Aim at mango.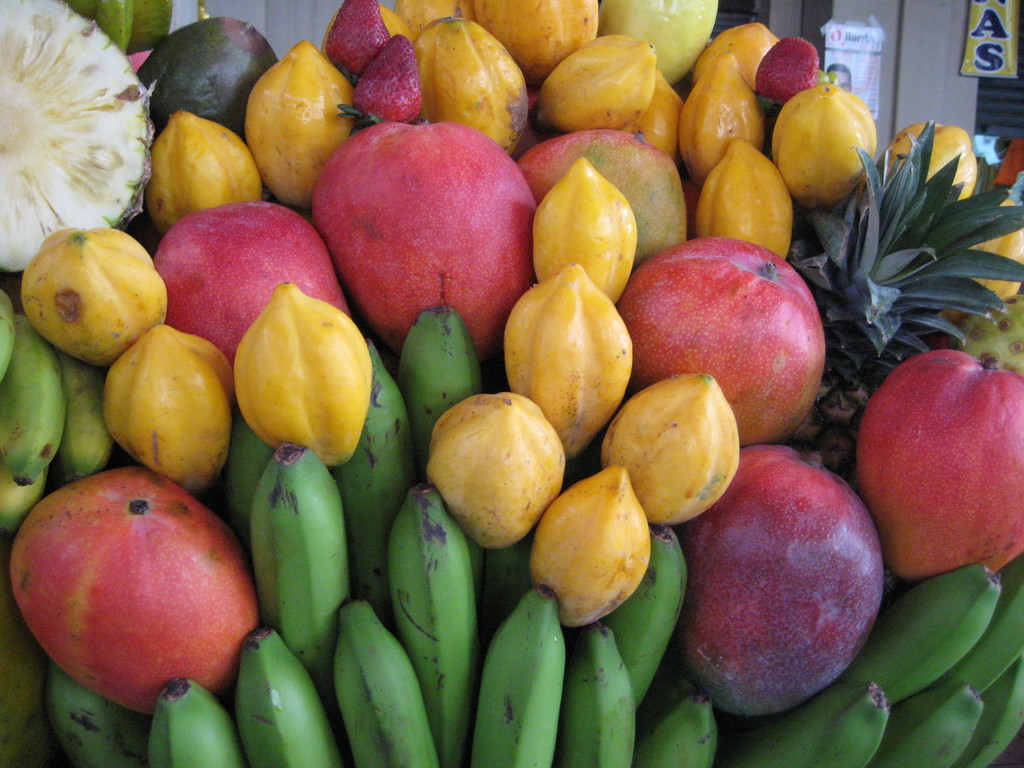
Aimed at l=519, t=130, r=682, b=265.
